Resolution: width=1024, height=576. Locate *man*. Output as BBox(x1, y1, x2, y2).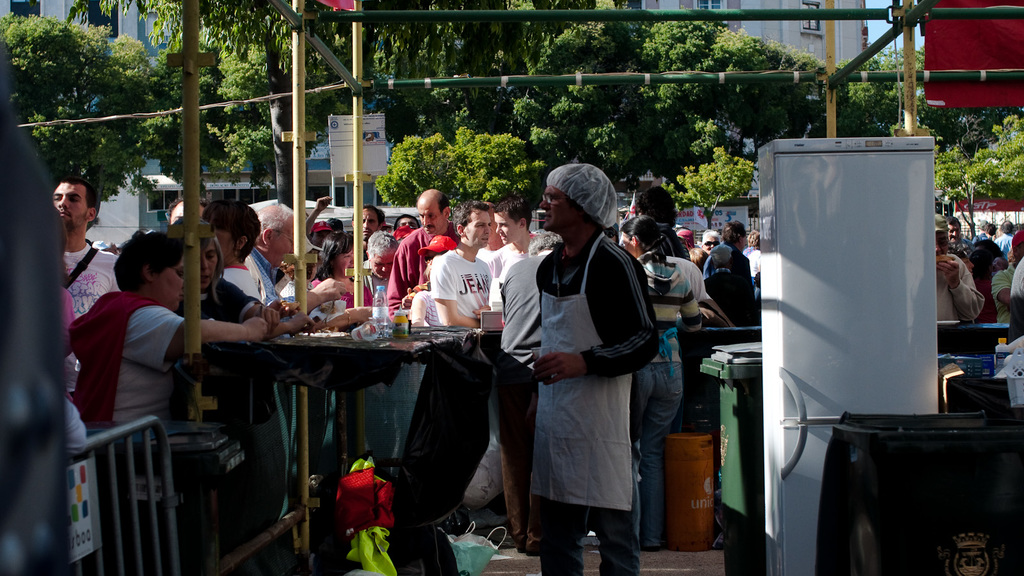
BBox(946, 216, 979, 259).
